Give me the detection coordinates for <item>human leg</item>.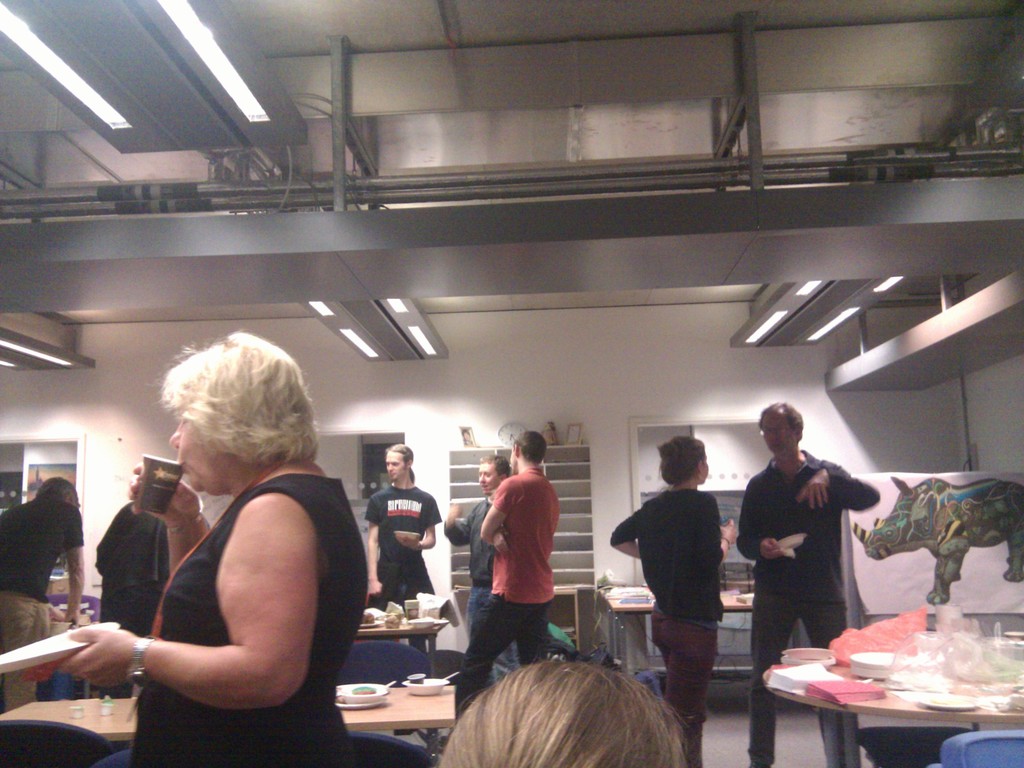
<region>739, 588, 796, 766</region>.
